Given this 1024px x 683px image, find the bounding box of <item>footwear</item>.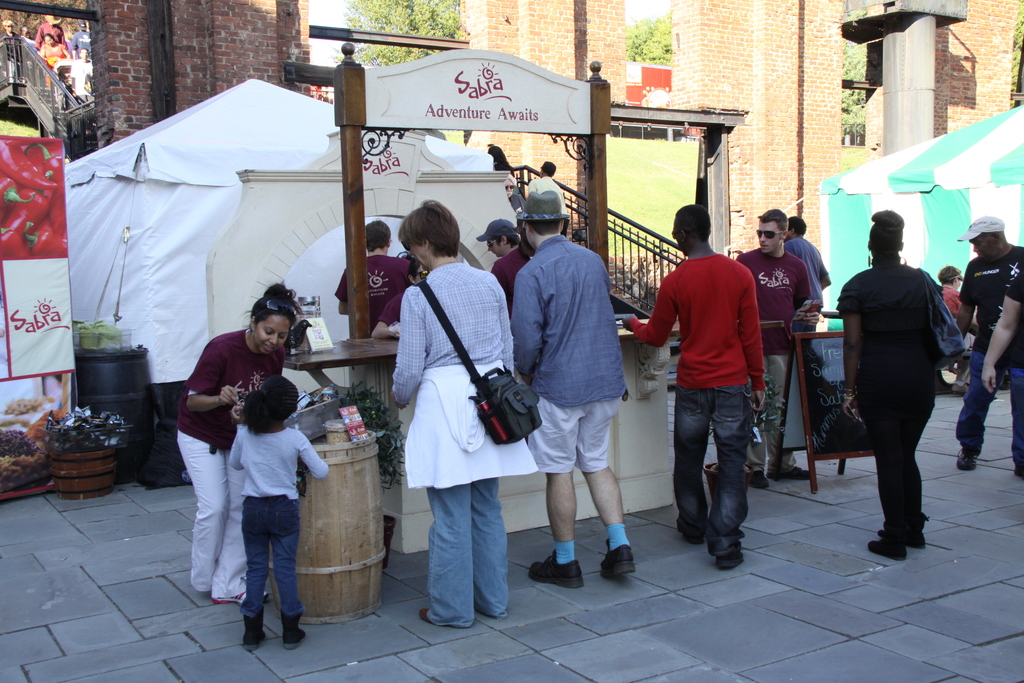
region(212, 595, 263, 607).
